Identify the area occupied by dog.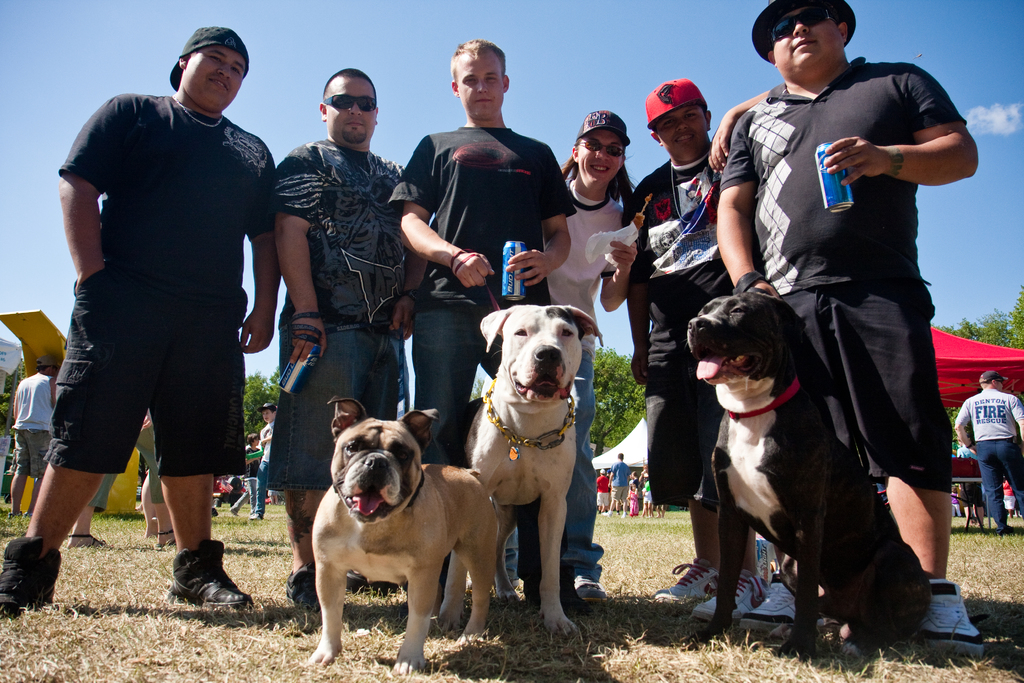
Area: bbox(434, 302, 606, 637).
